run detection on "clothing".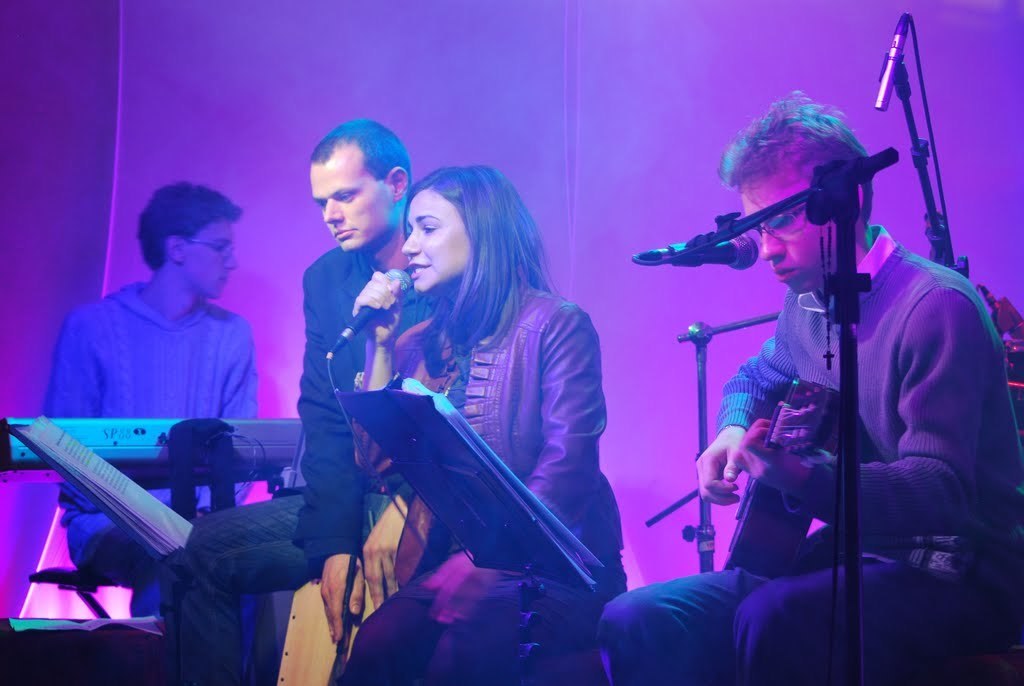
Result: crop(180, 238, 404, 662).
